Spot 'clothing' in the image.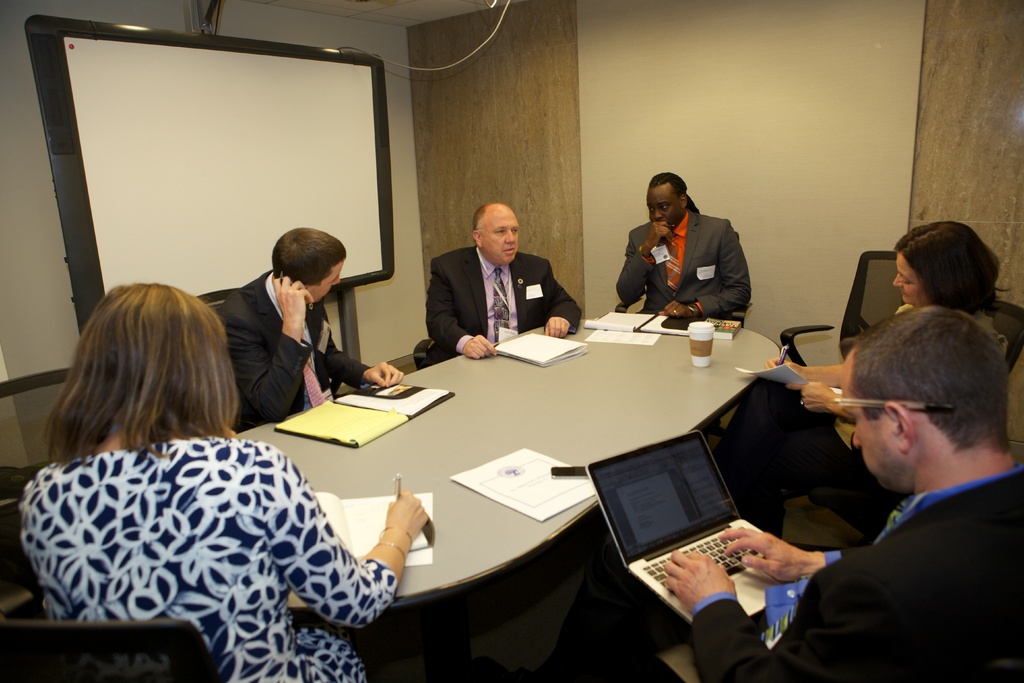
'clothing' found at select_region(422, 242, 579, 370).
